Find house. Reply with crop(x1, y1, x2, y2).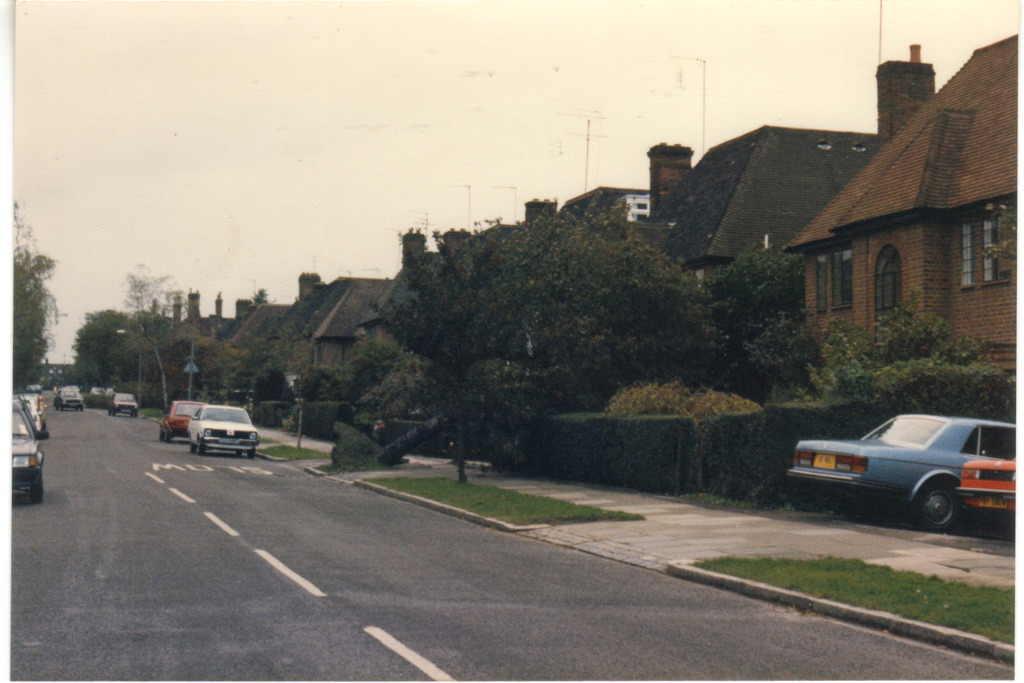
crop(781, 30, 1018, 385).
